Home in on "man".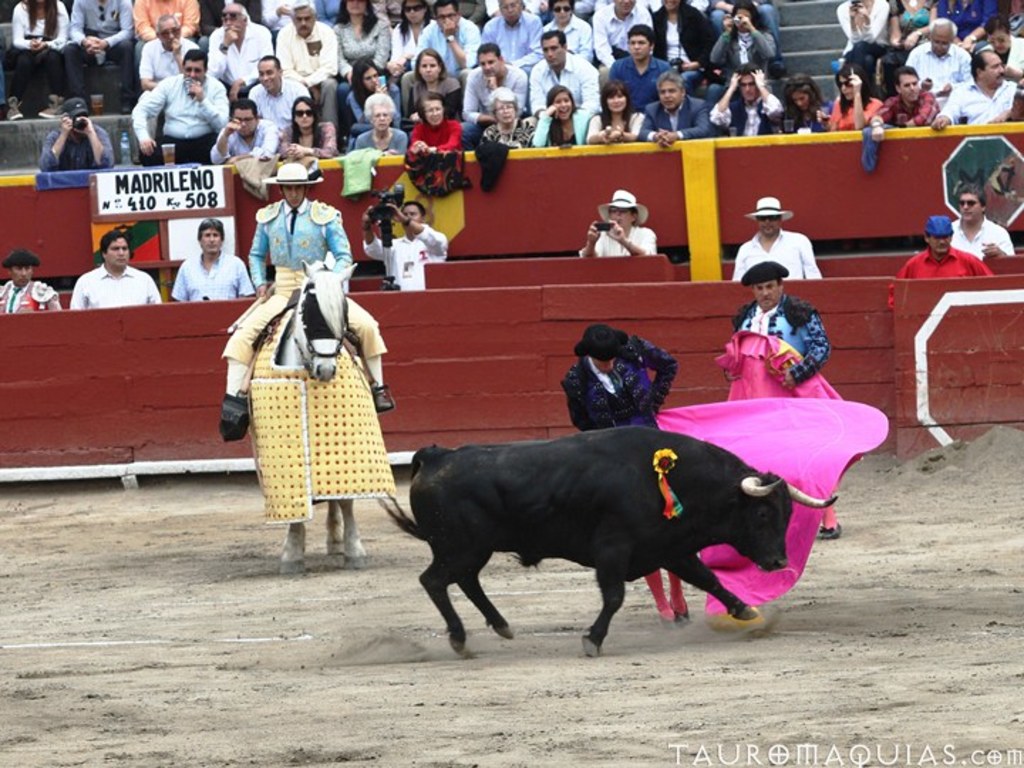
Homed in at box=[55, 238, 152, 313].
